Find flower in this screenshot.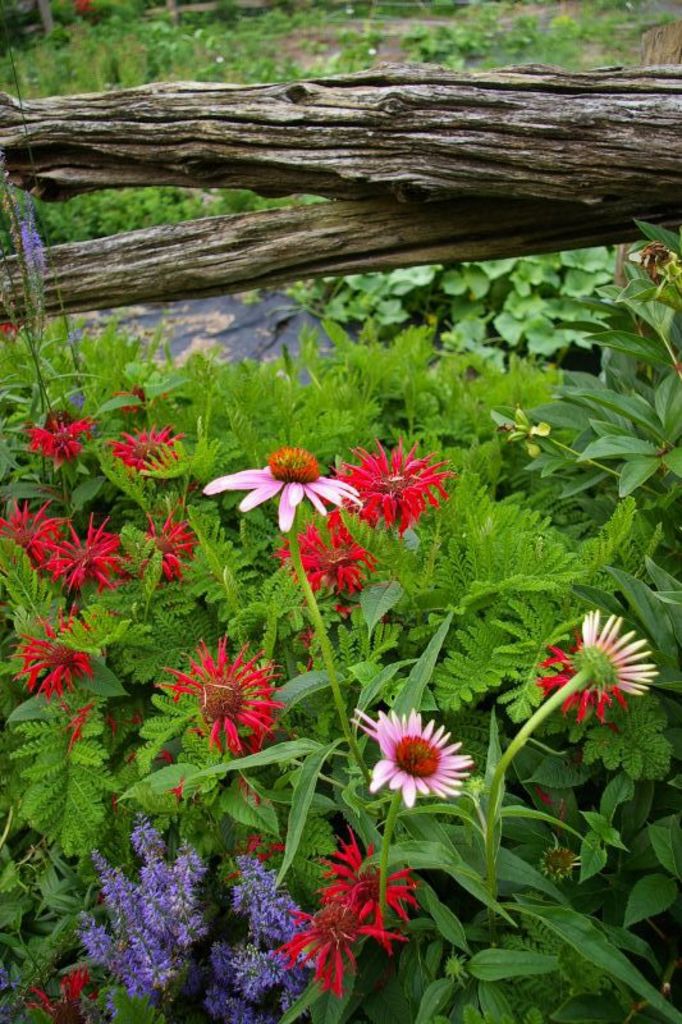
The bounding box for flower is x1=58 y1=707 x2=113 y2=755.
